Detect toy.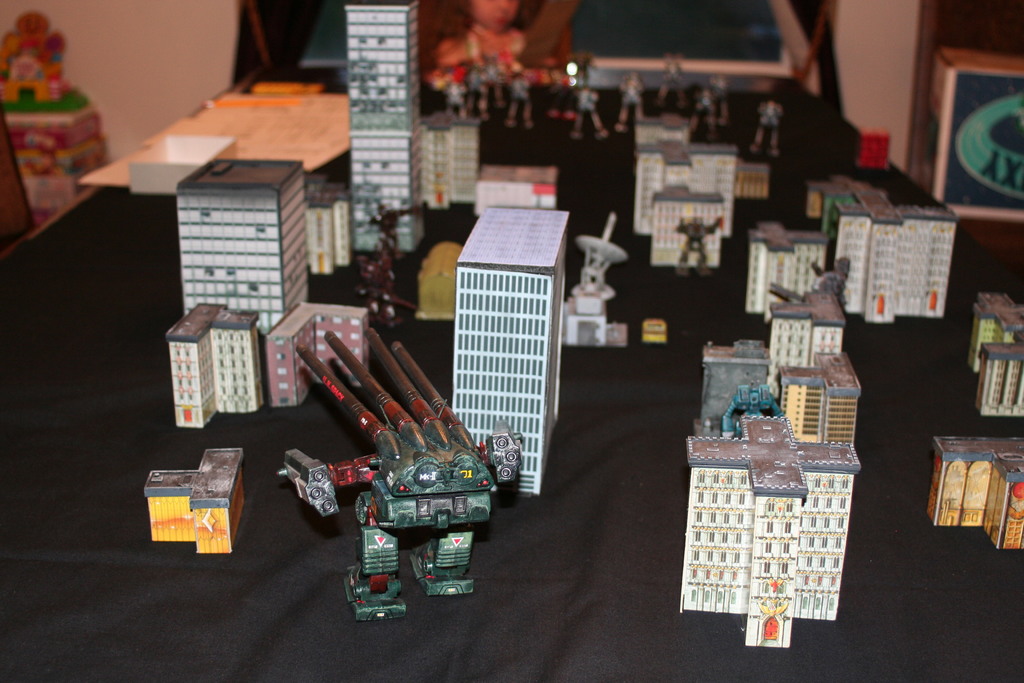
Detected at (left=303, top=178, right=351, bottom=278).
